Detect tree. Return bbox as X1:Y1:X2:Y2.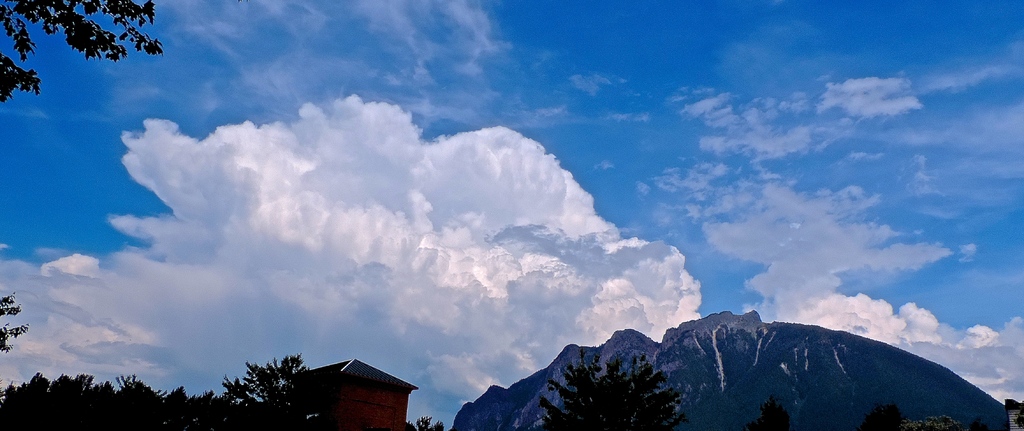
529:352:687:430.
